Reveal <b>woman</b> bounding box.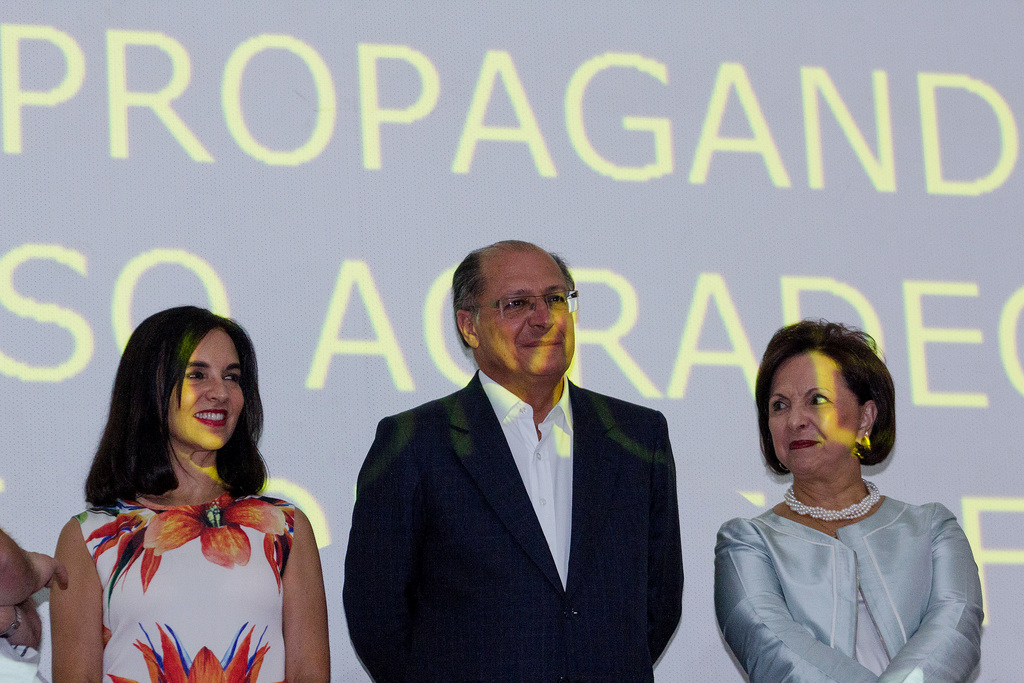
Revealed: bbox=(42, 299, 333, 682).
